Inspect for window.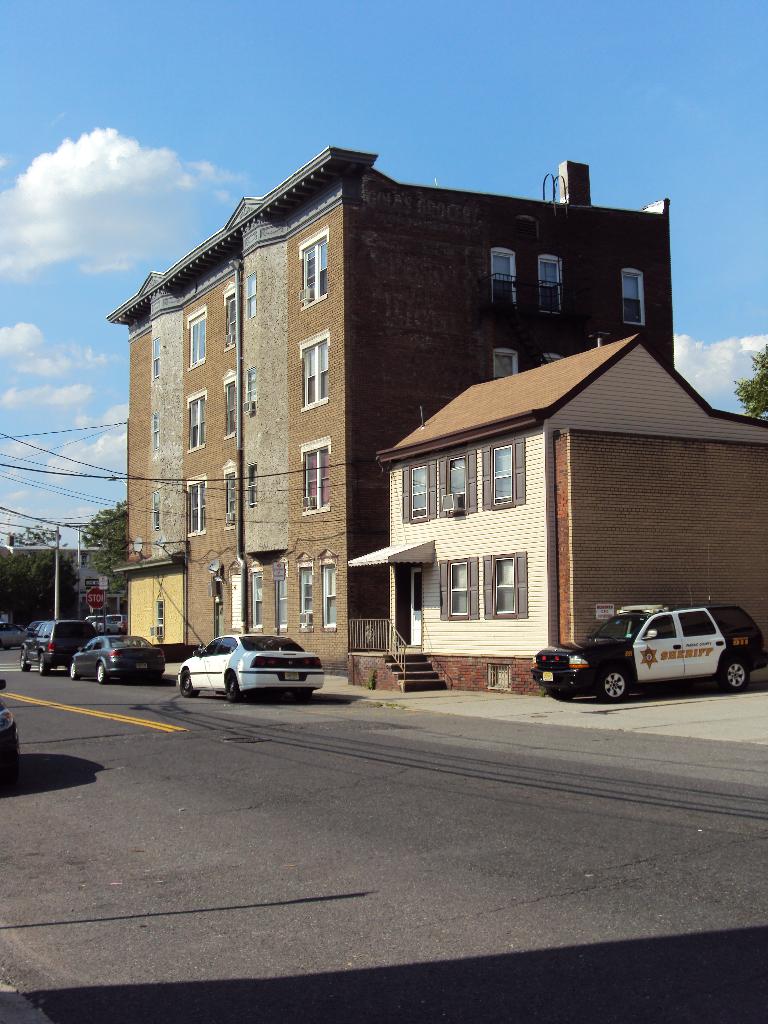
Inspection: l=150, t=490, r=161, b=531.
